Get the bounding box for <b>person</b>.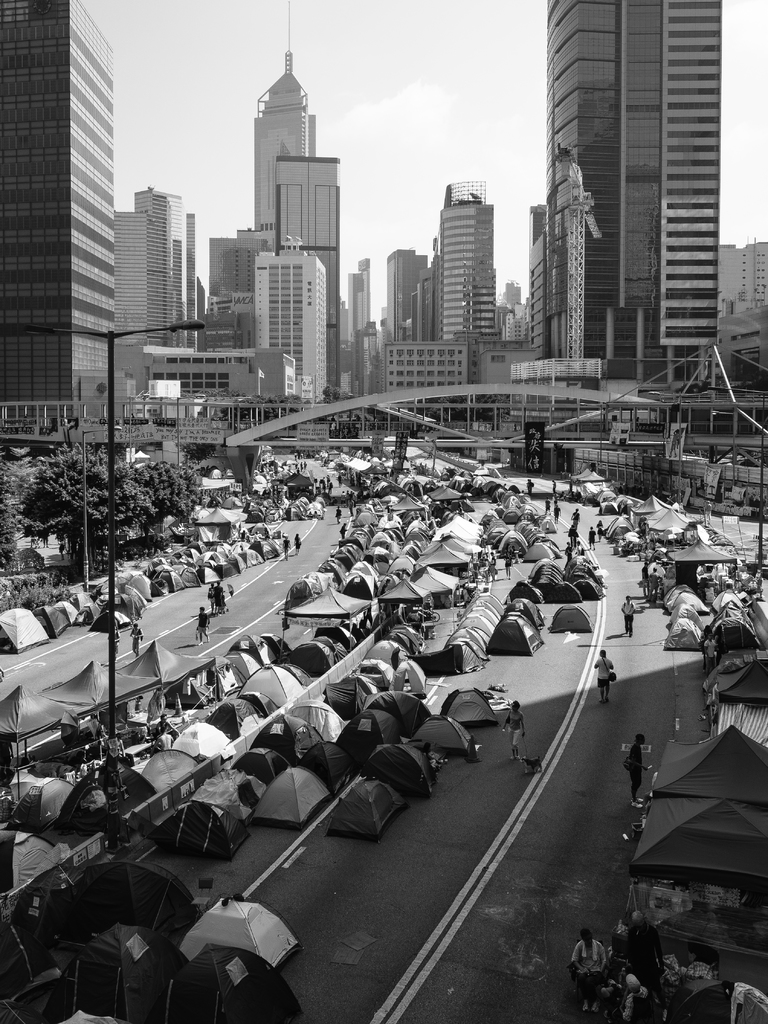
<box>293,532,303,560</box>.
